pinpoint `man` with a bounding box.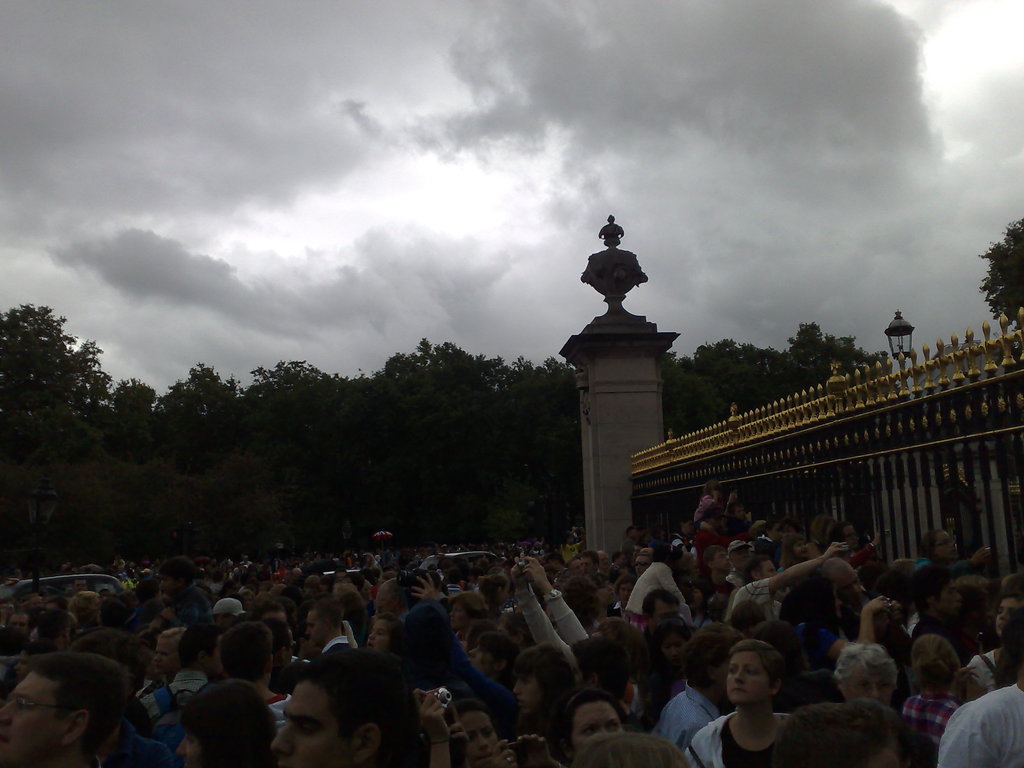
<region>241, 646, 429, 767</region>.
